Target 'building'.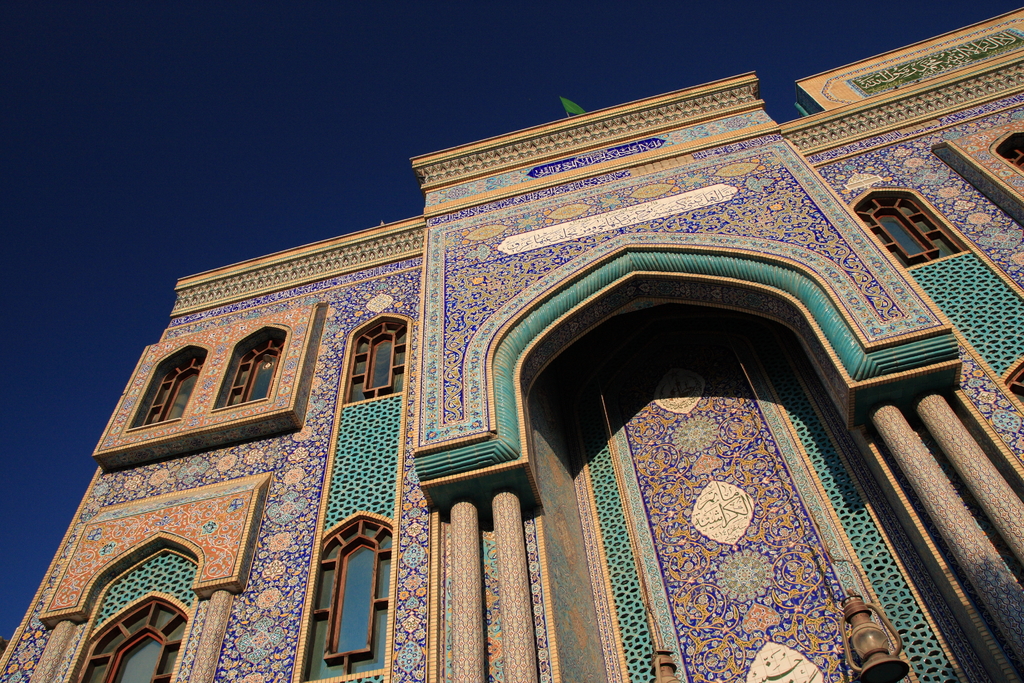
Target region: <bbox>0, 4, 1023, 682</bbox>.
